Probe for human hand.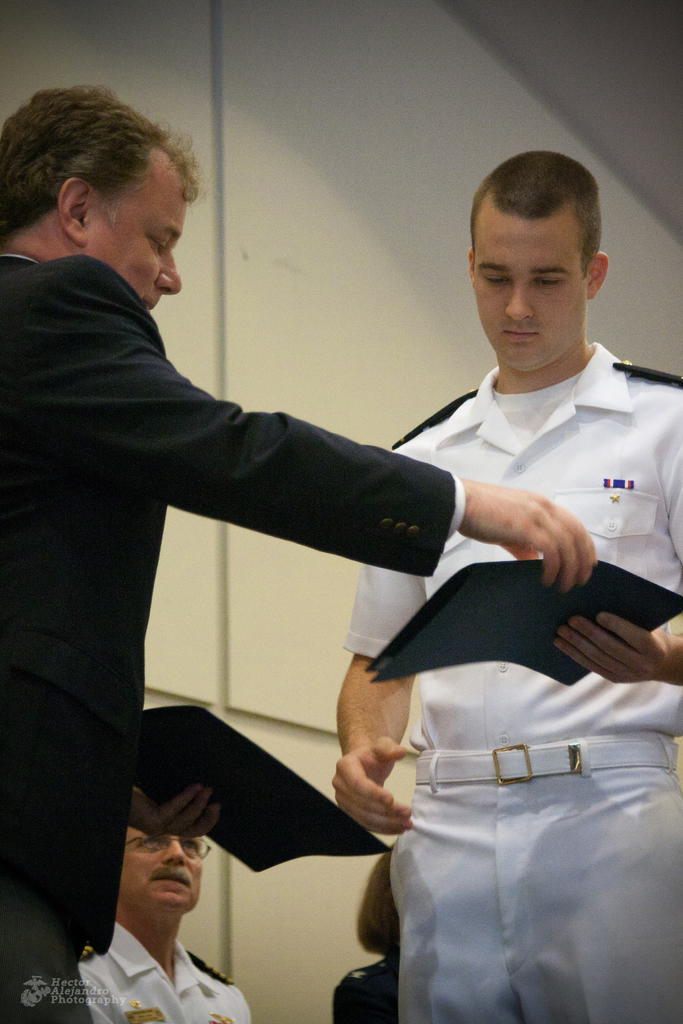
Probe result: BBox(331, 737, 418, 835).
